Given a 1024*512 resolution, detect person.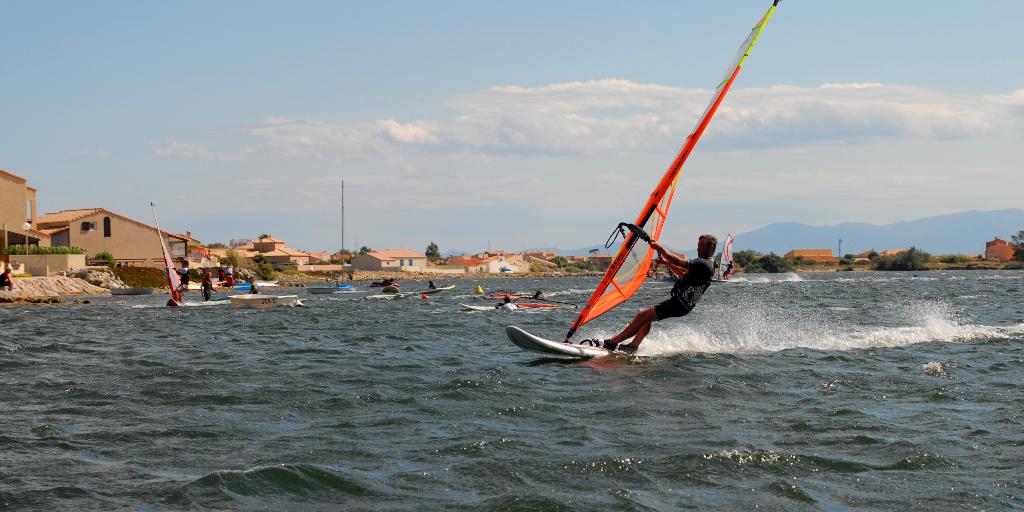
(x1=249, y1=276, x2=260, y2=292).
